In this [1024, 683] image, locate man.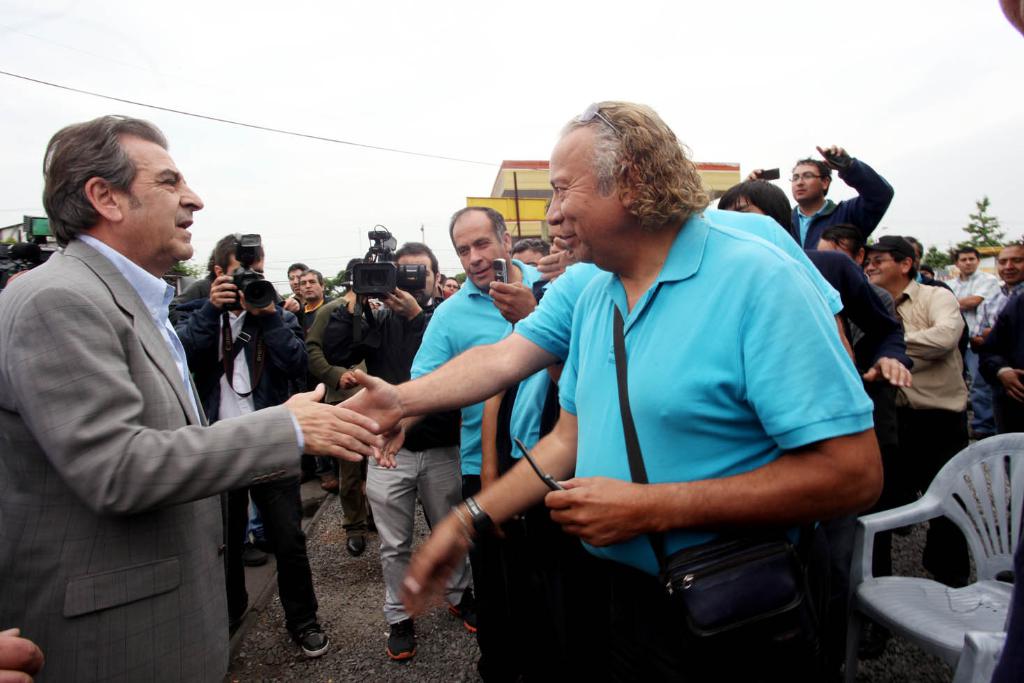
Bounding box: (left=165, top=235, right=327, bottom=657).
